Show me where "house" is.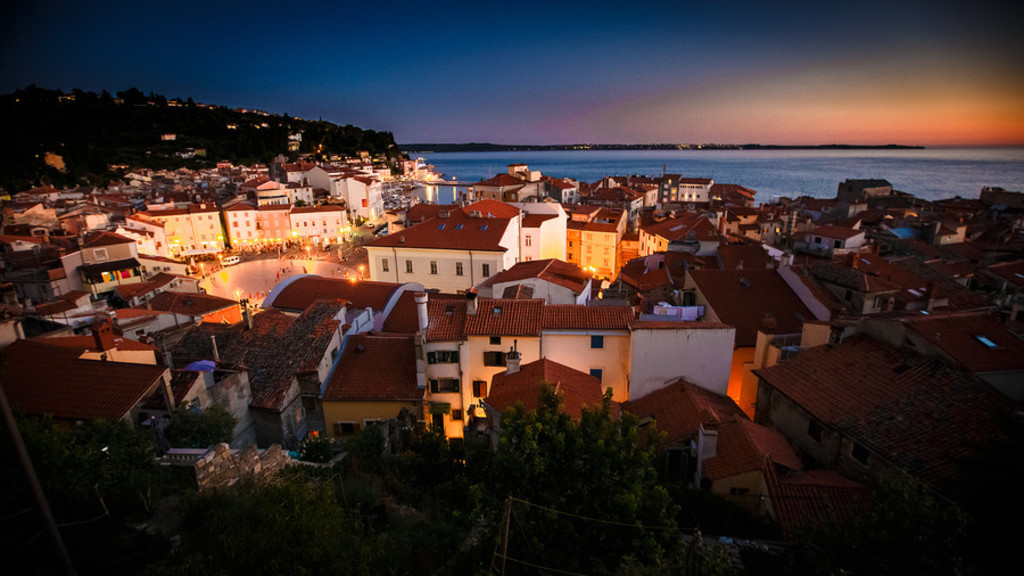
"house" is at 51,220,138,286.
